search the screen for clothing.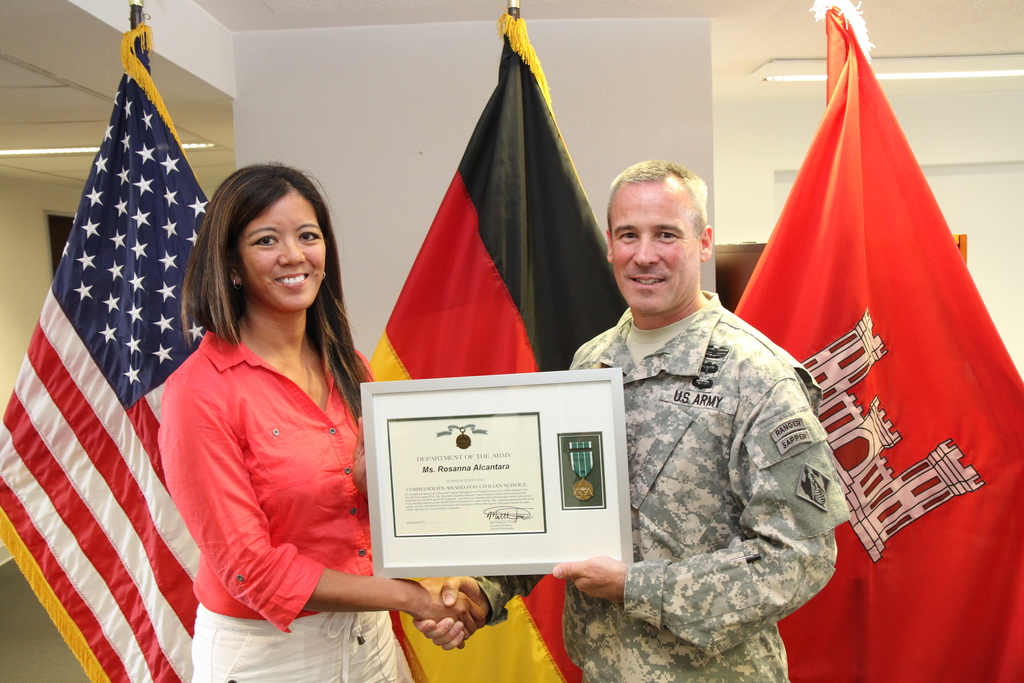
Found at [188,605,397,682].
